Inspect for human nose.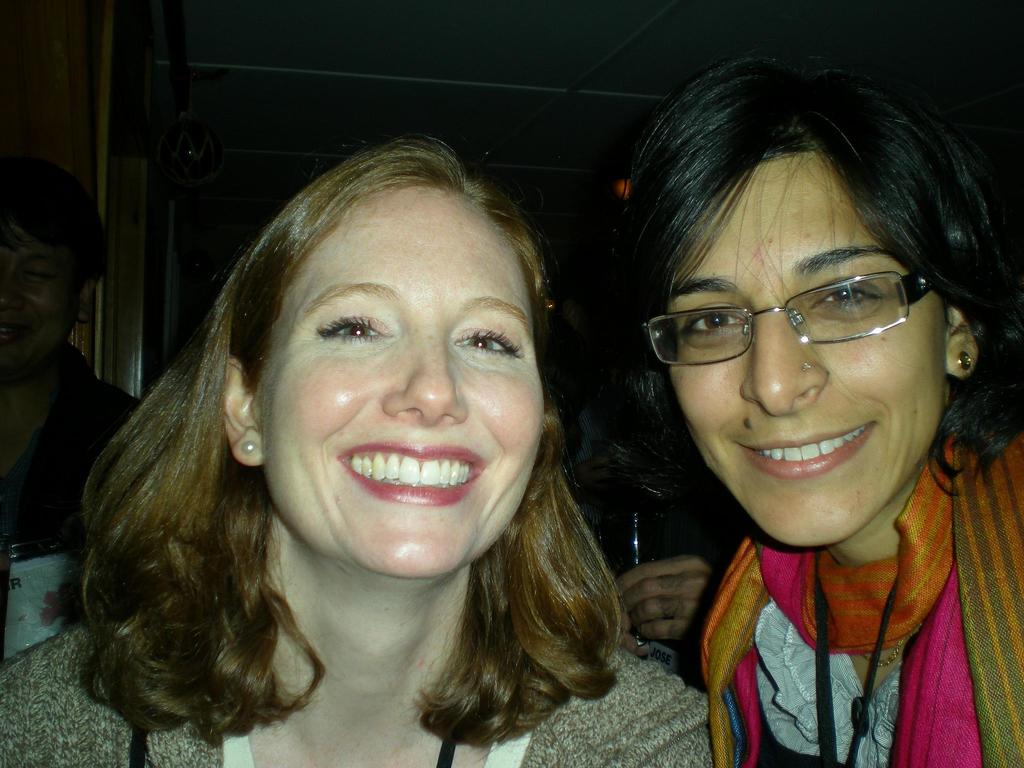
Inspection: l=740, t=296, r=821, b=417.
